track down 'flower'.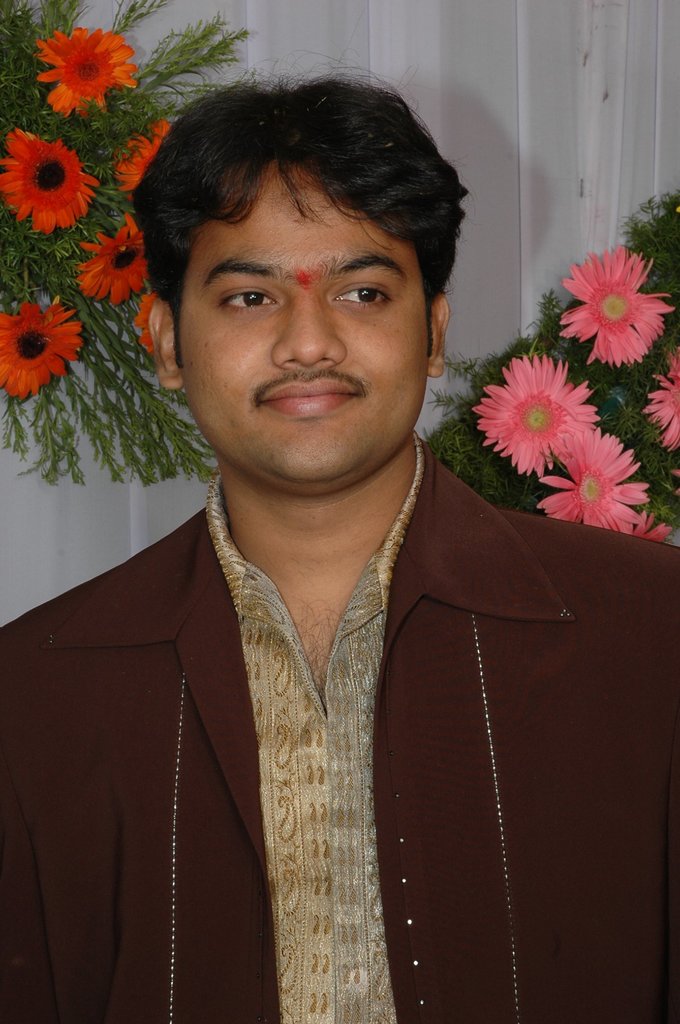
Tracked to BBox(557, 246, 676, 367).
